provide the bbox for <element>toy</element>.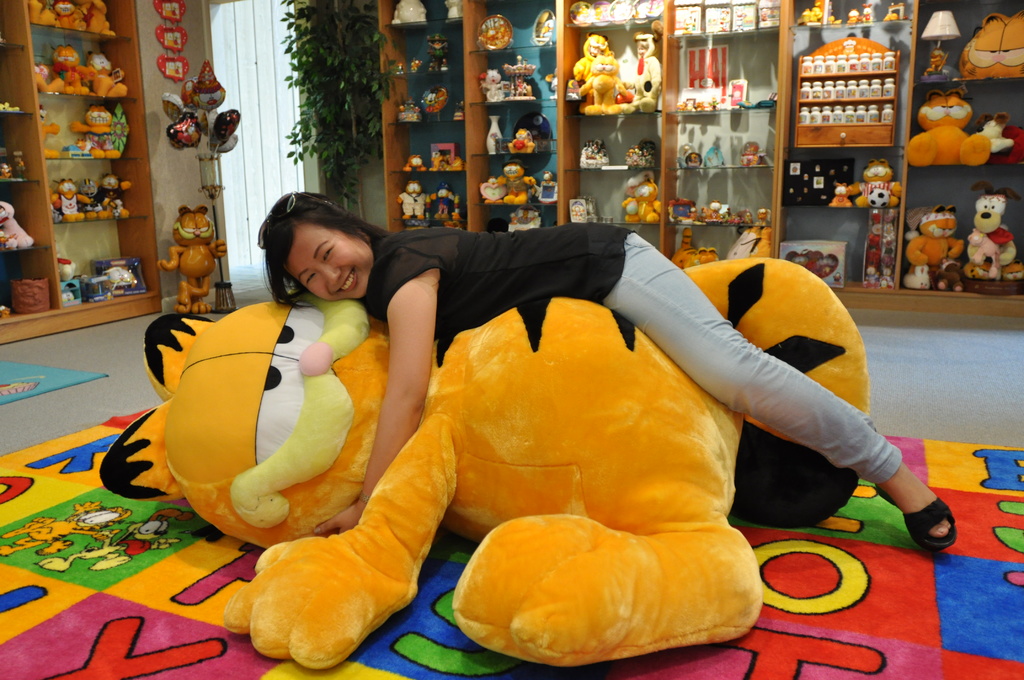
rect(397, 97, 426, 125).
